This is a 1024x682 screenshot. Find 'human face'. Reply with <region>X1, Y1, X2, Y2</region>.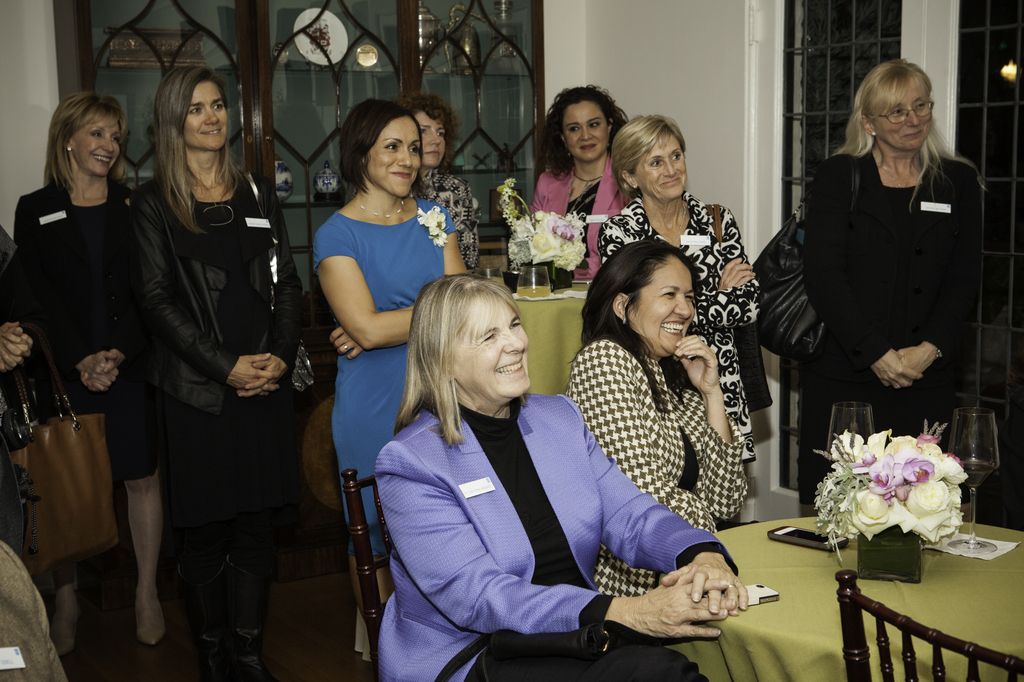
<region>634, 134, 689, 201</region>.
